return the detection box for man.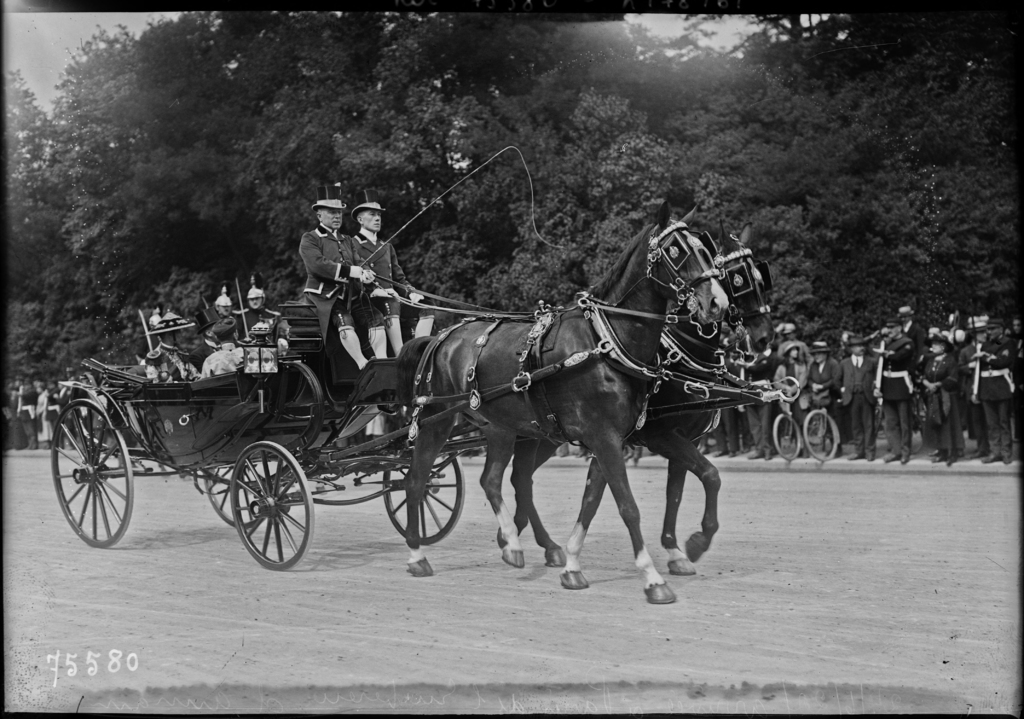
rect(777, 321, 815, 375).
